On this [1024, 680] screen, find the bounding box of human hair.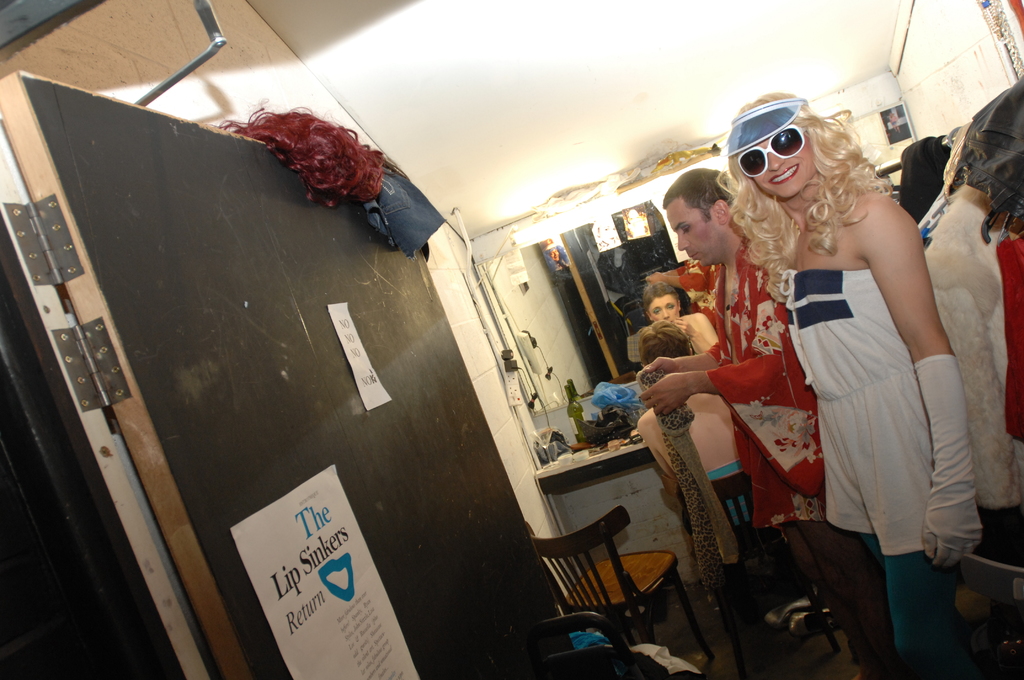
Bounding box: {"left": 228, "top": 95, "right": 388, "bottom": 213}.
